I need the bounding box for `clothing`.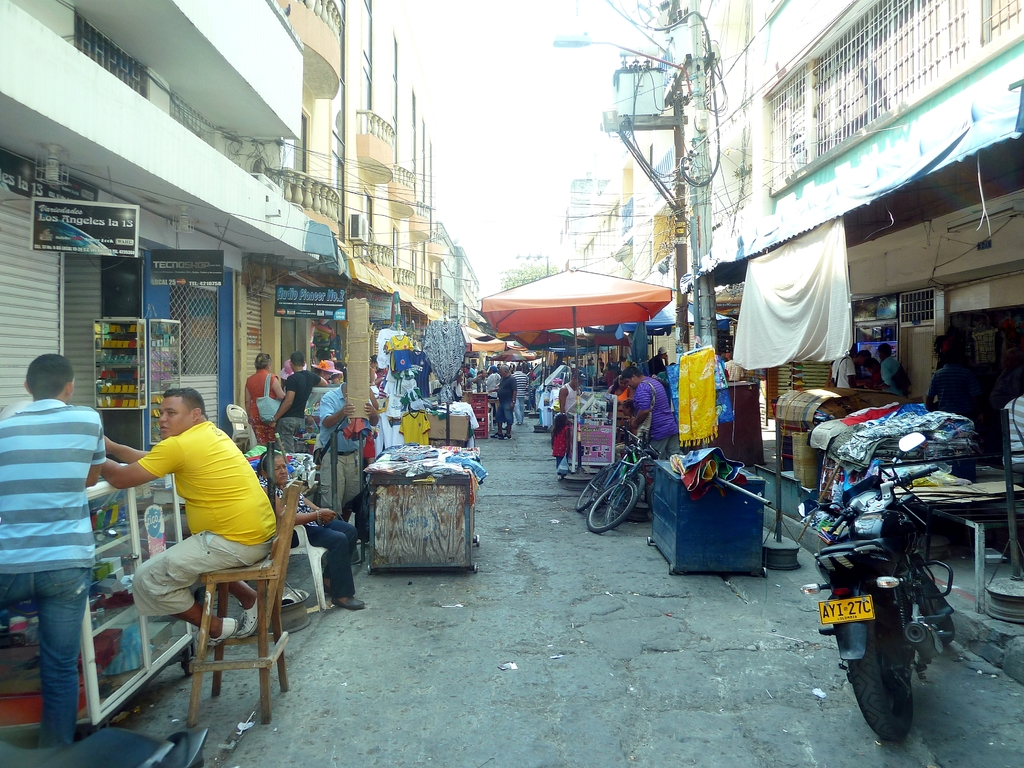
Here it is: <bbox>132, 417, 270, 617</bbox>.
